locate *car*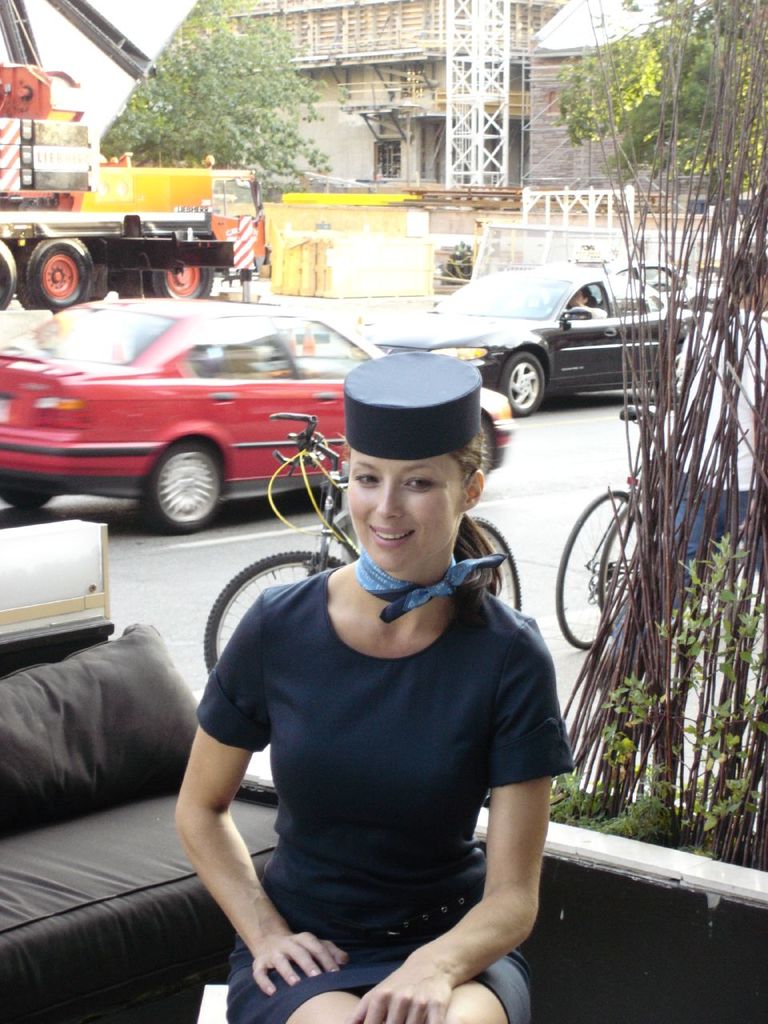
[x1=13, y1=288, x2=396, y2=528]
